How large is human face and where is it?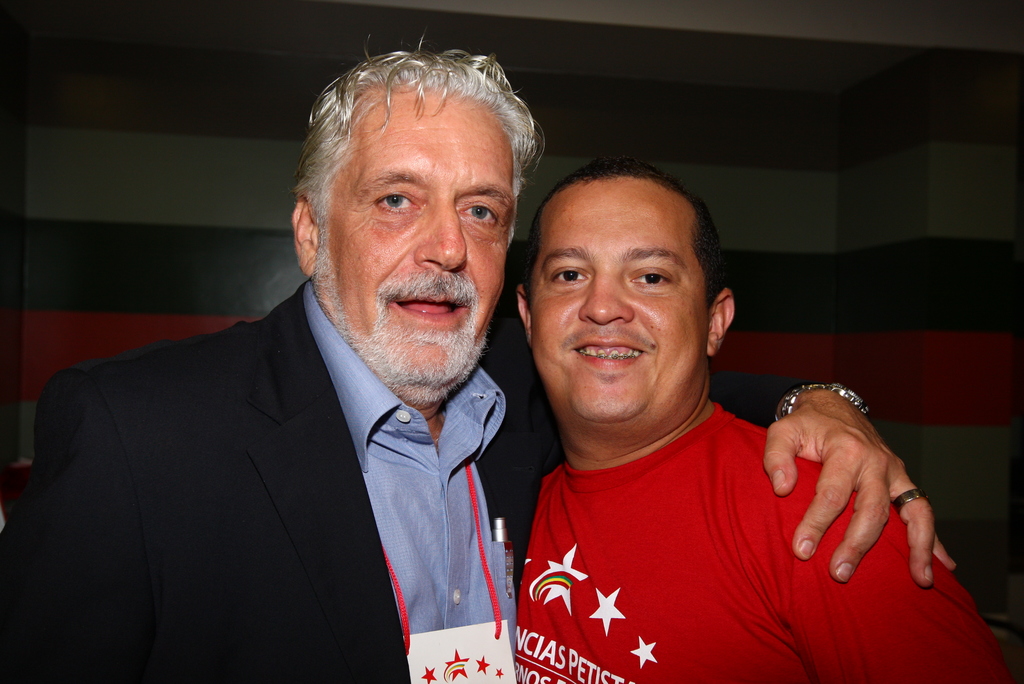
Bounding box: 531 174 692 418.
